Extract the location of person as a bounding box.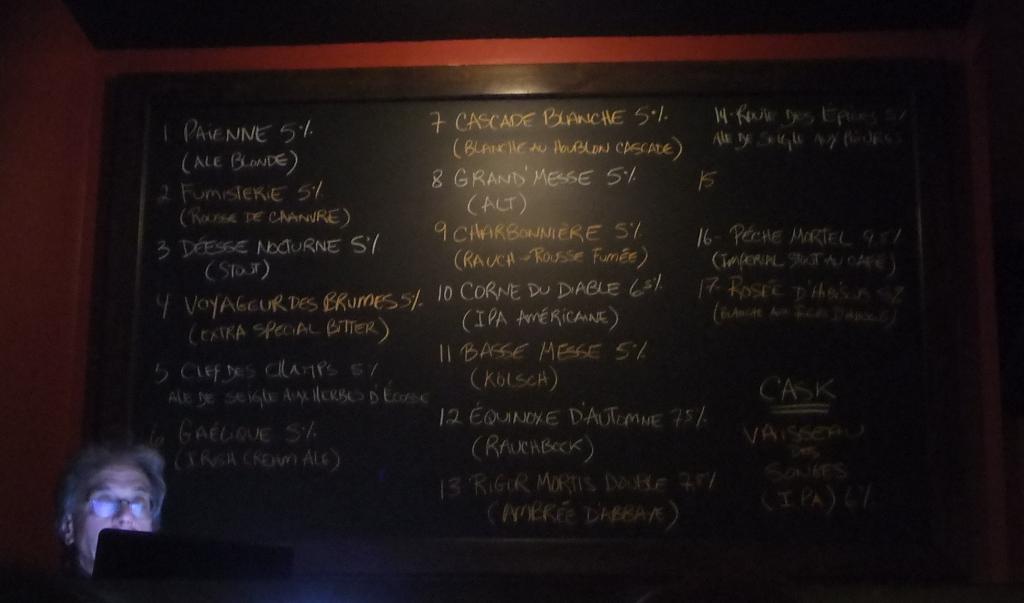
(x1=30, y1=437, x2=164, y2=602).
